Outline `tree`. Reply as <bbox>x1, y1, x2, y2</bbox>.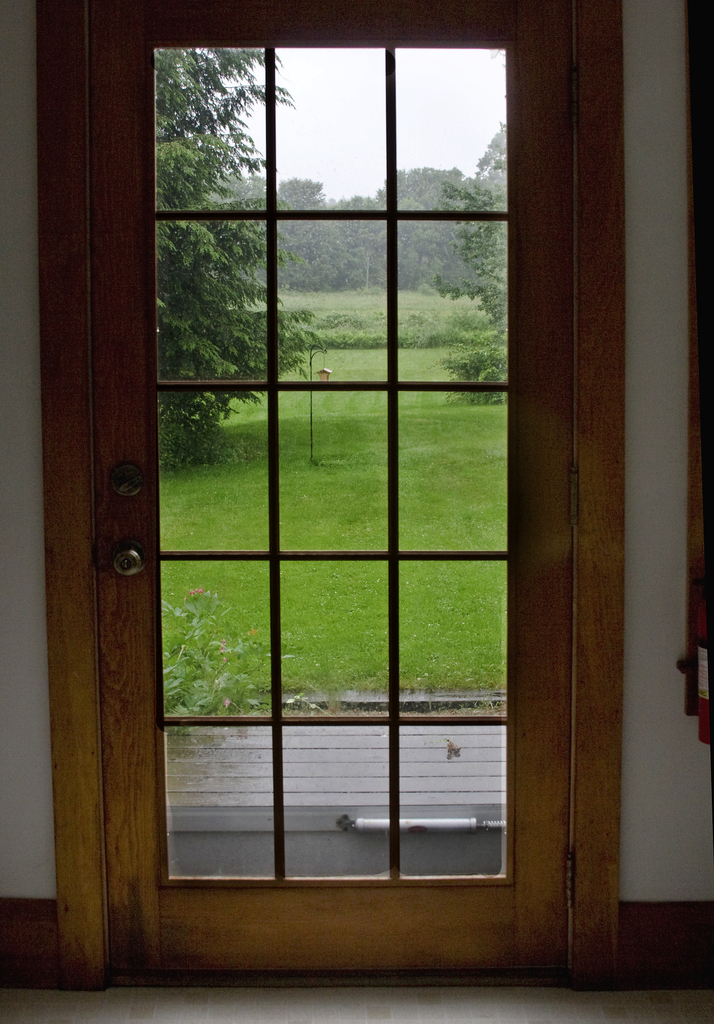
<bbox>152, 42, 369, 487</bbox>.
